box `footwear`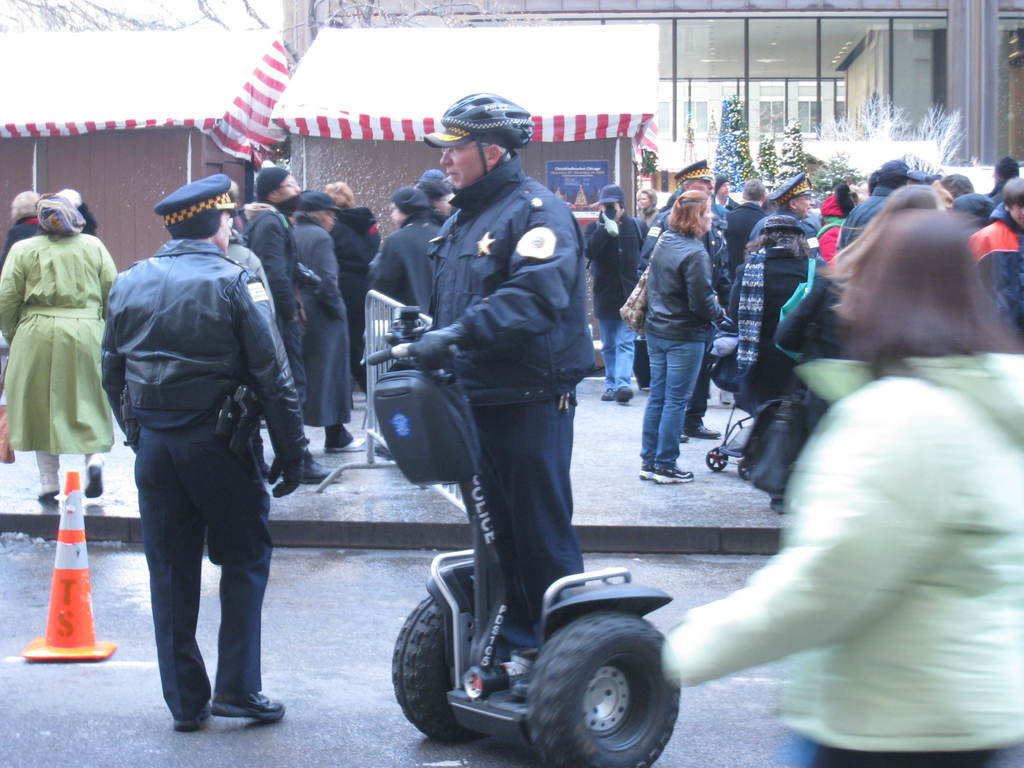
Rect(33, 450, 61, 500)
